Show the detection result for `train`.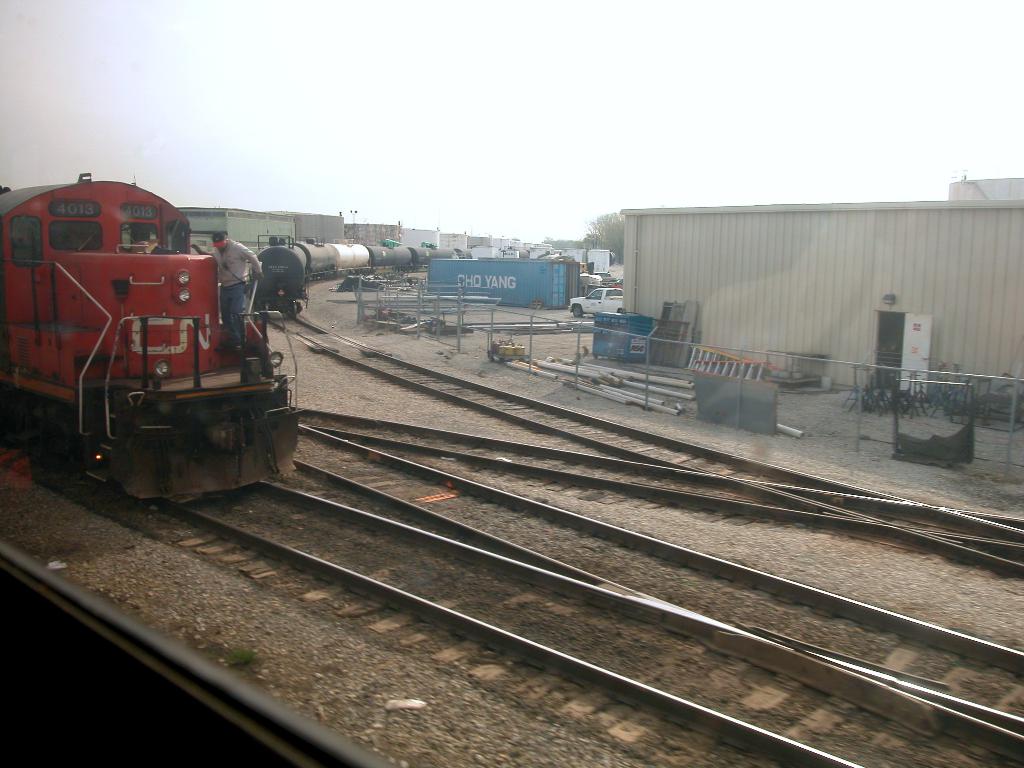
250/234/474/314.
